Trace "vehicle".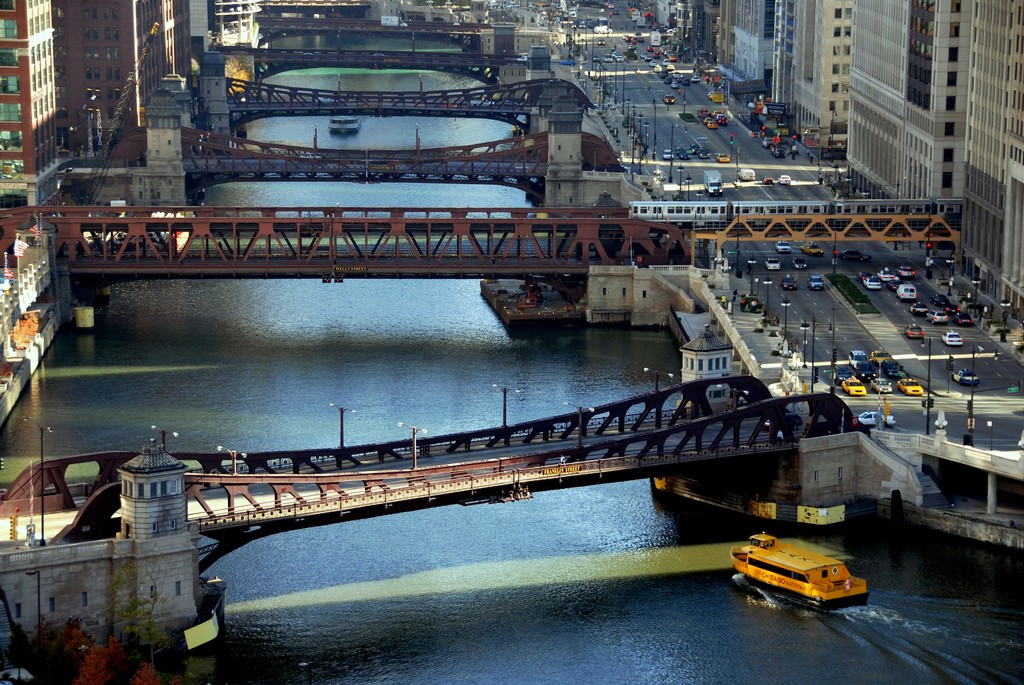
Traced to <region>698, 149, 710, 161</region>.
